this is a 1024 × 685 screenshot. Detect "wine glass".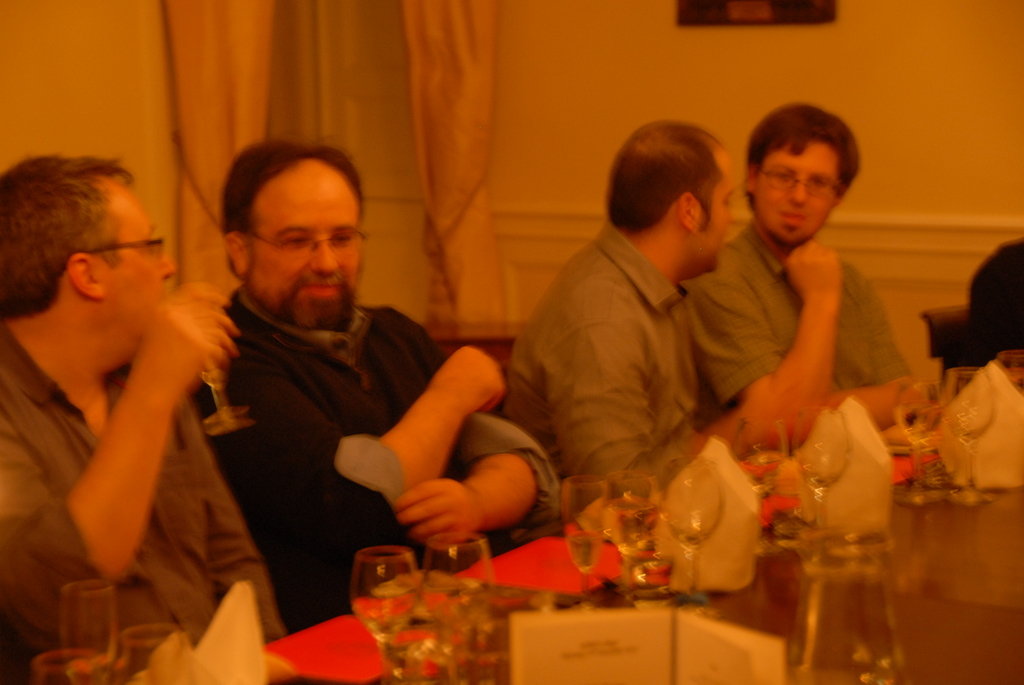
735:413:787:552.
